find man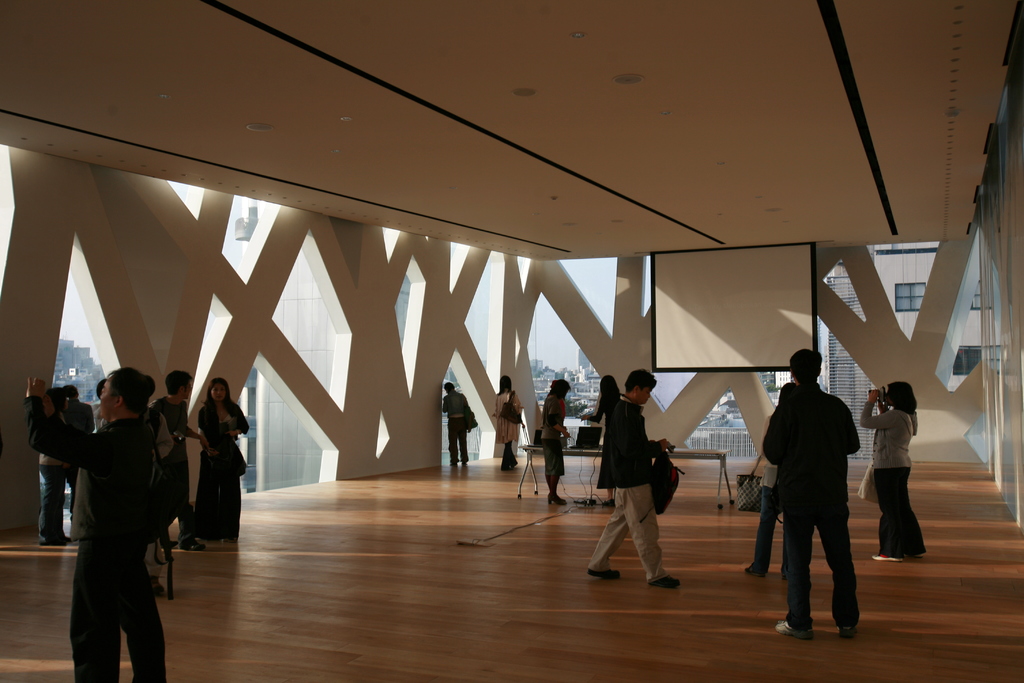
Rect(20, 365, 168, 682)
